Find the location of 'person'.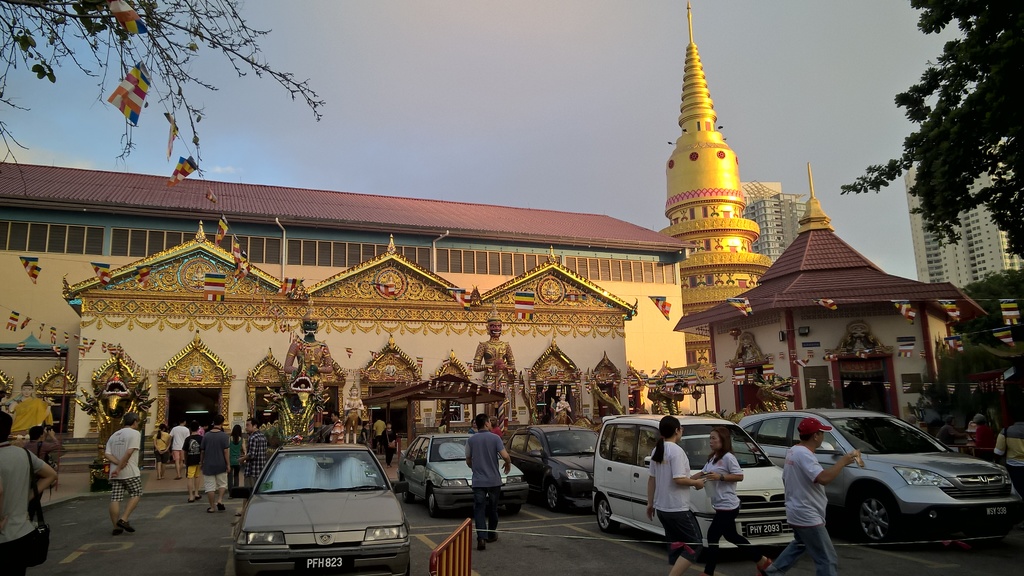
Location: (696,350,708,365).
